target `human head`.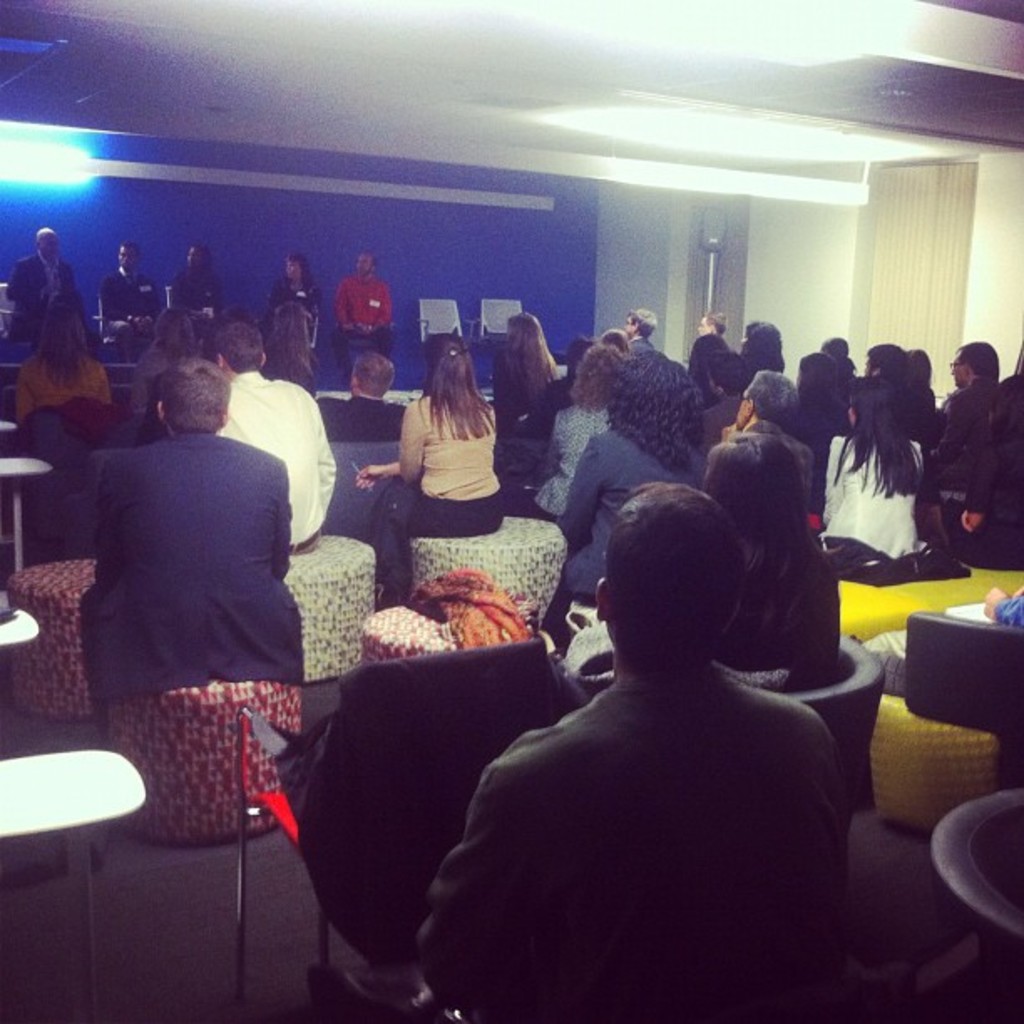
Target region: bbox=(945, 336, 1004, 390).
